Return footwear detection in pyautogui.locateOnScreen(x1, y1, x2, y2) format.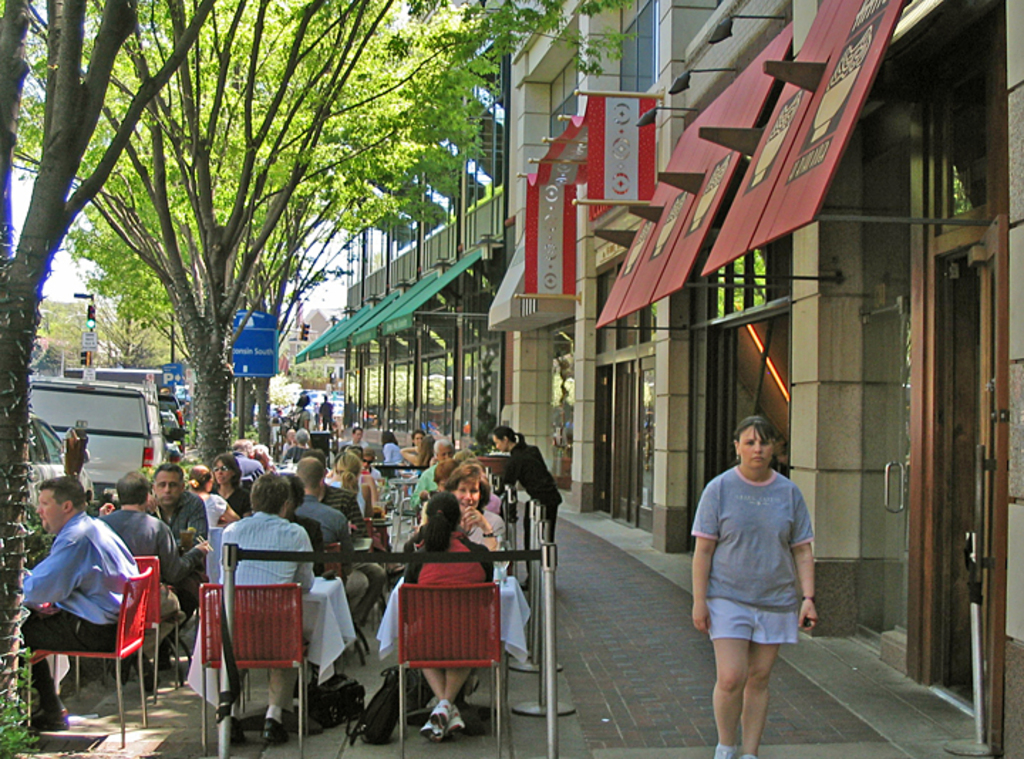
pyautogui.locateOnScreen(257, 716, 289, 750).
